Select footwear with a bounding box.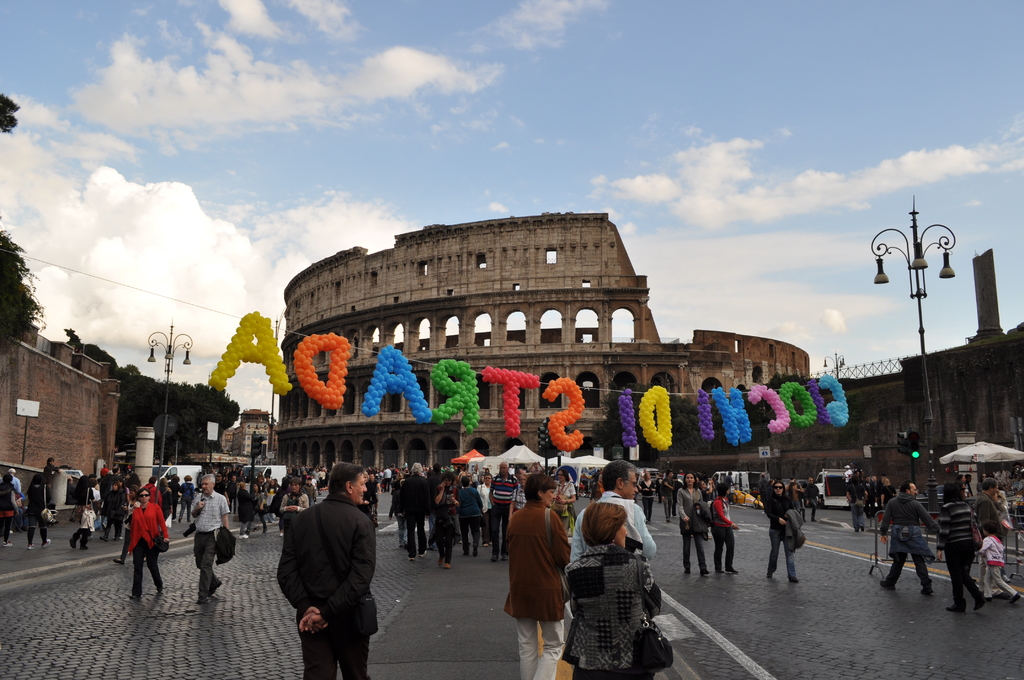
x1=172, y1=517, x2=177, y2=521.
